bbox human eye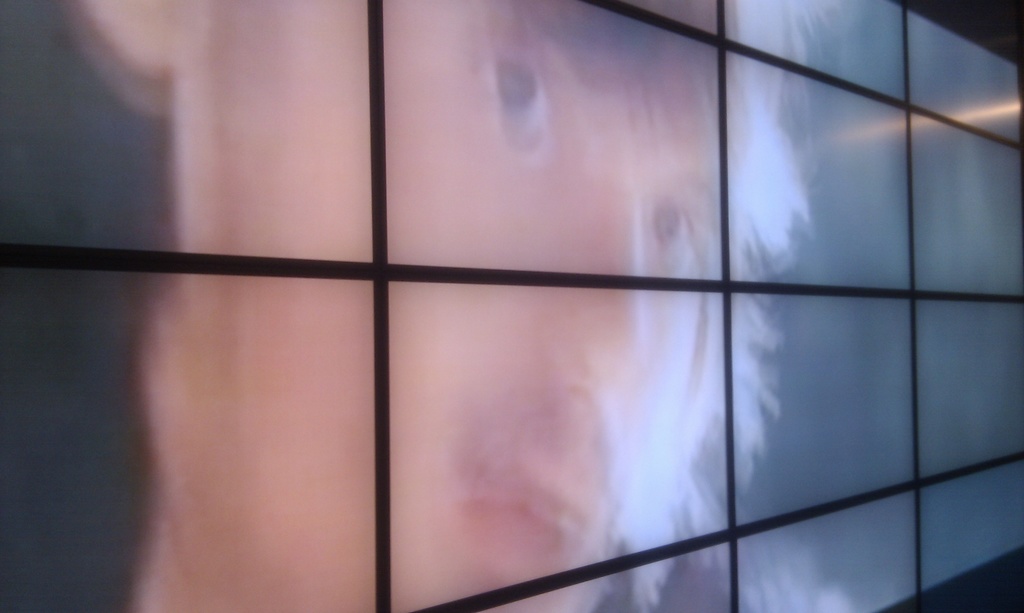
477,36,553,165
